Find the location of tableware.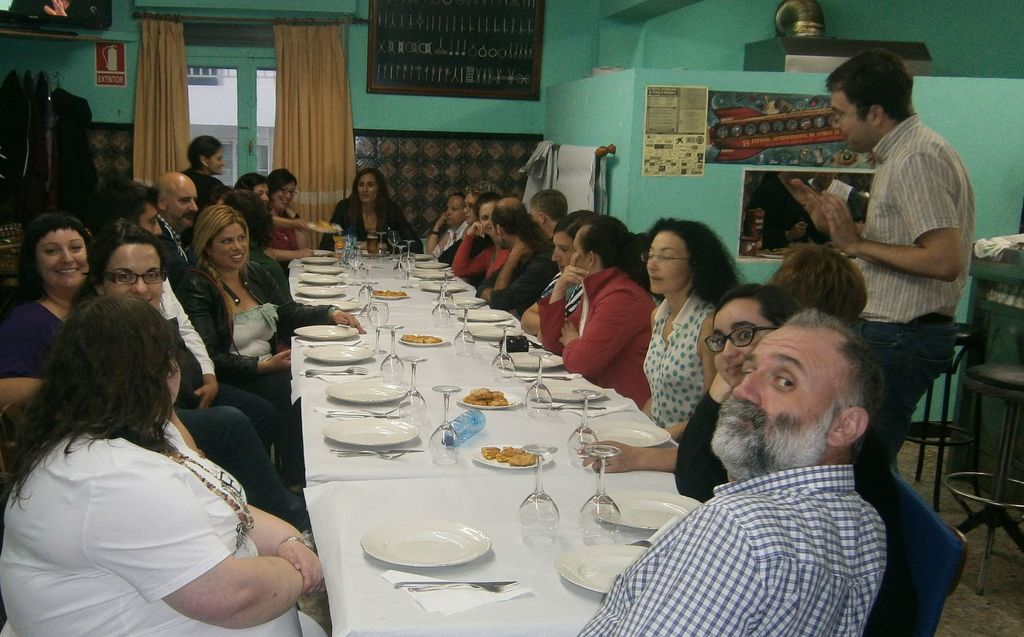
Location: select_region(307, 251, 340, 266).
